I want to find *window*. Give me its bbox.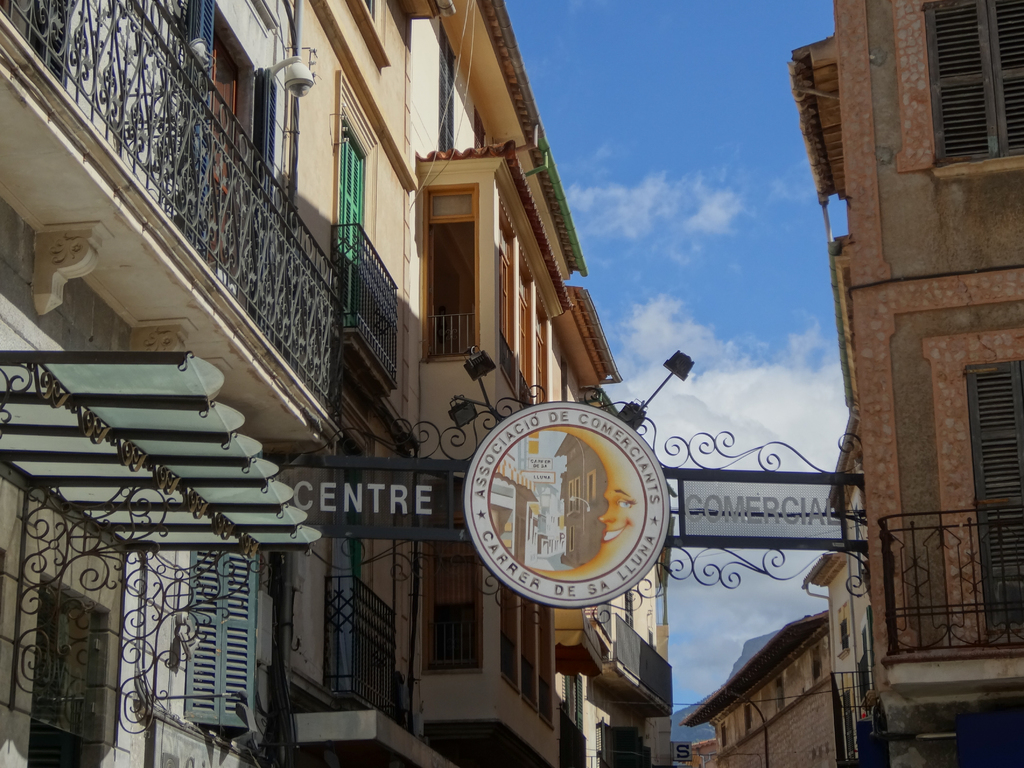
499/579/551/723.
